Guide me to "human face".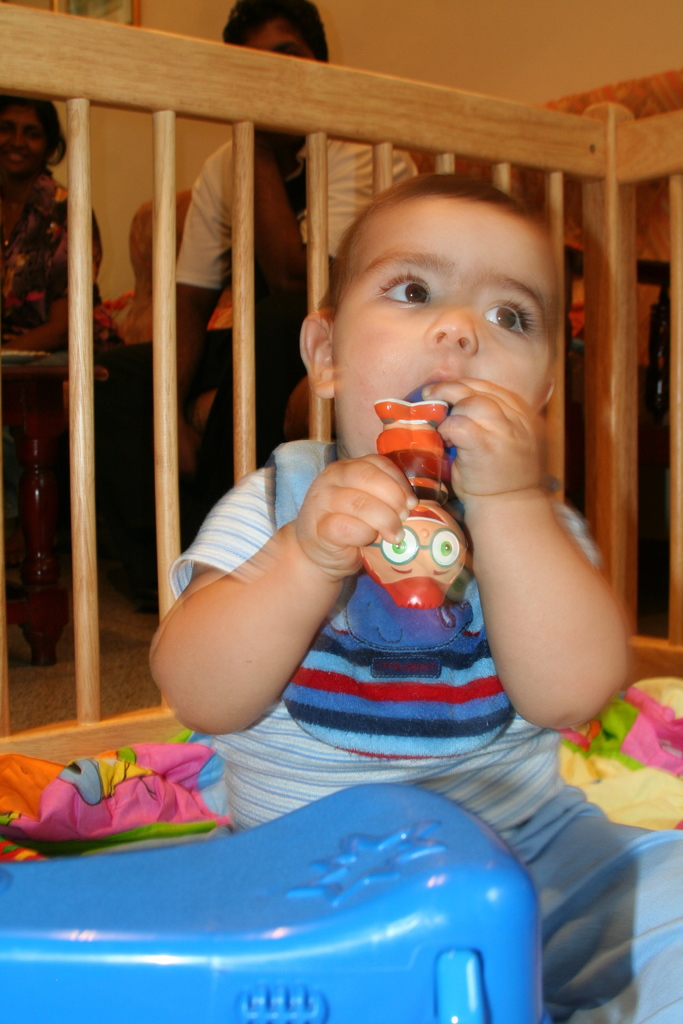
Guidance: BBox(327, 196, 554, 457).
